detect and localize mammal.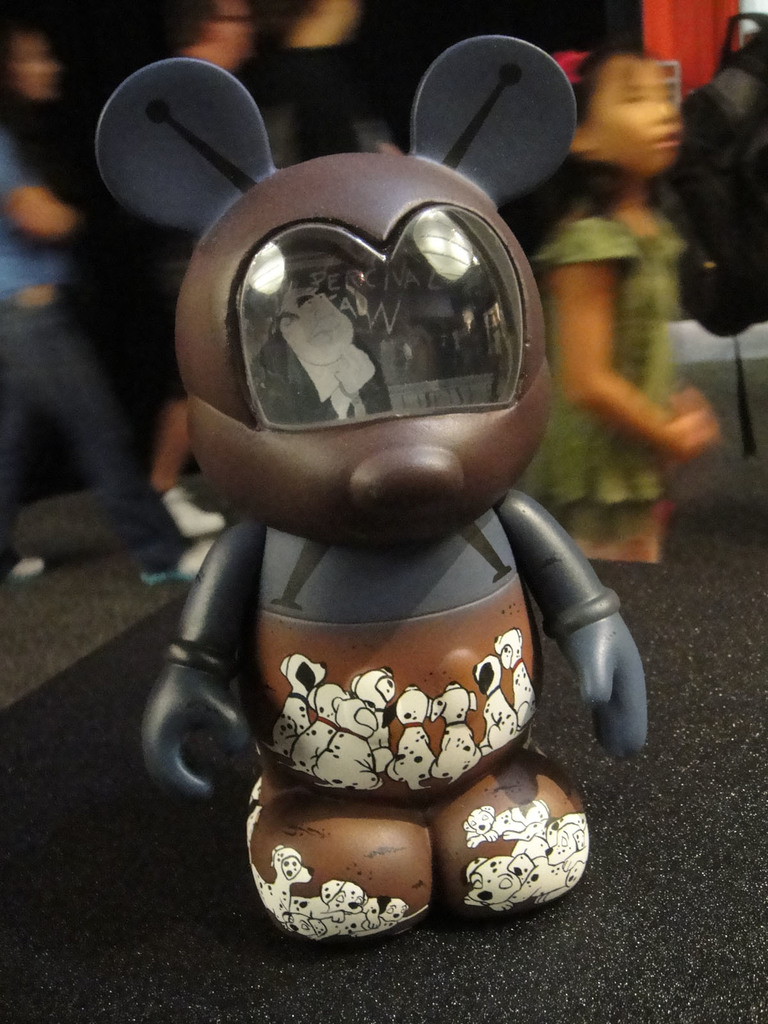
Localized at detection(142, 1, 268, 527).
